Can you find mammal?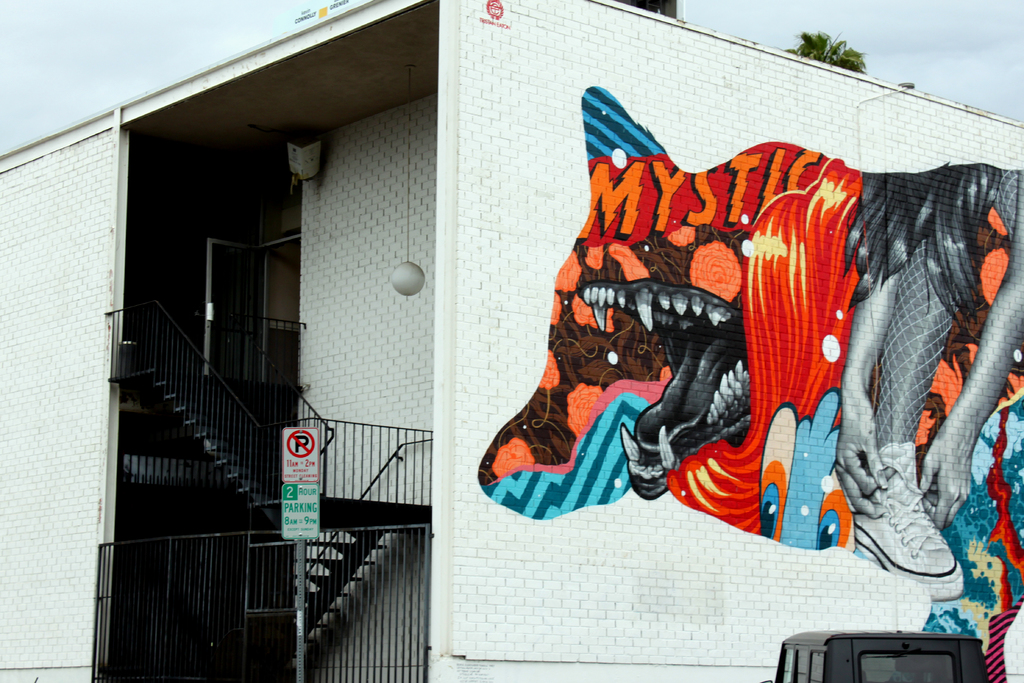
Yes, bounding box: (x1=476, y1=84, x2=1023, y2=682).
